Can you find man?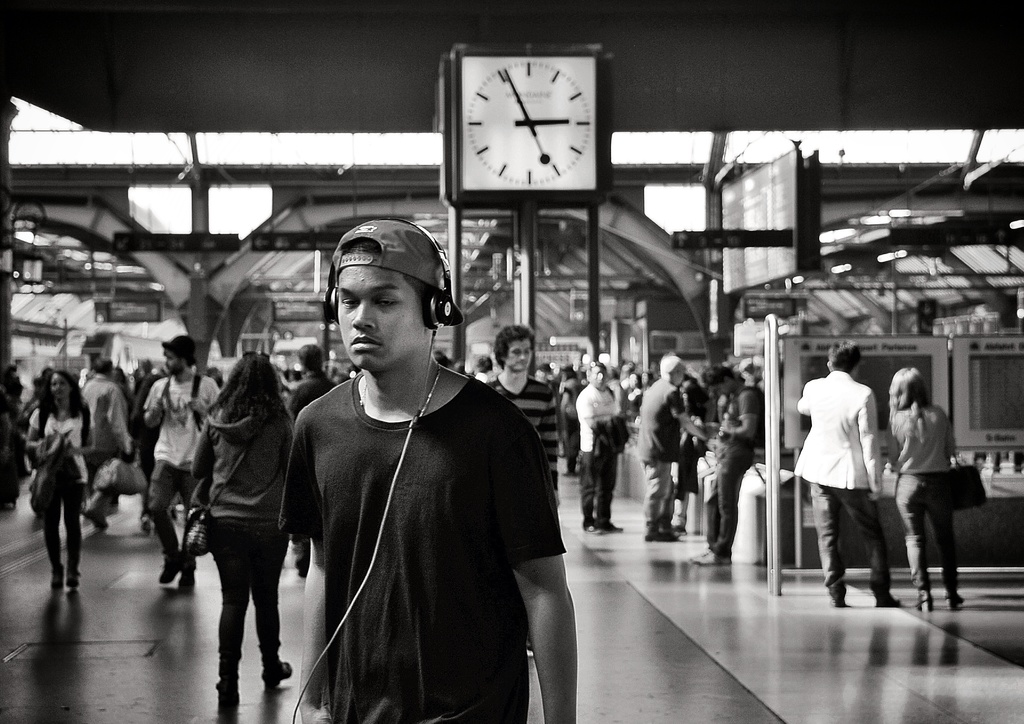
Yes, bounding box: 76/325/147/508.
